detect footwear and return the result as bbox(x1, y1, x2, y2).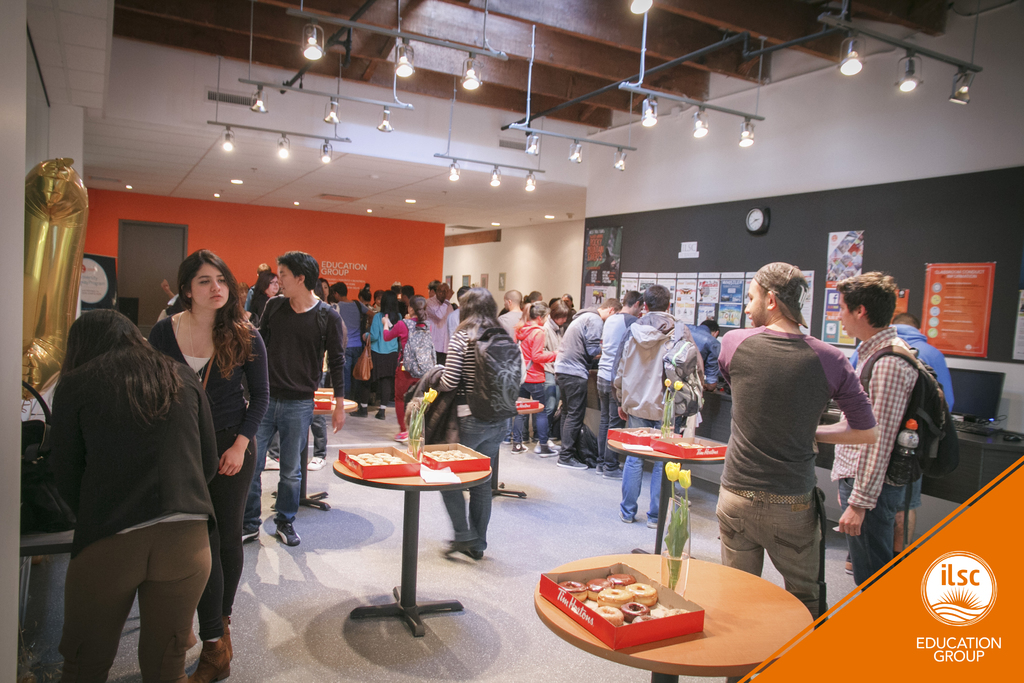
bbox(845, 561, 854, 575).
